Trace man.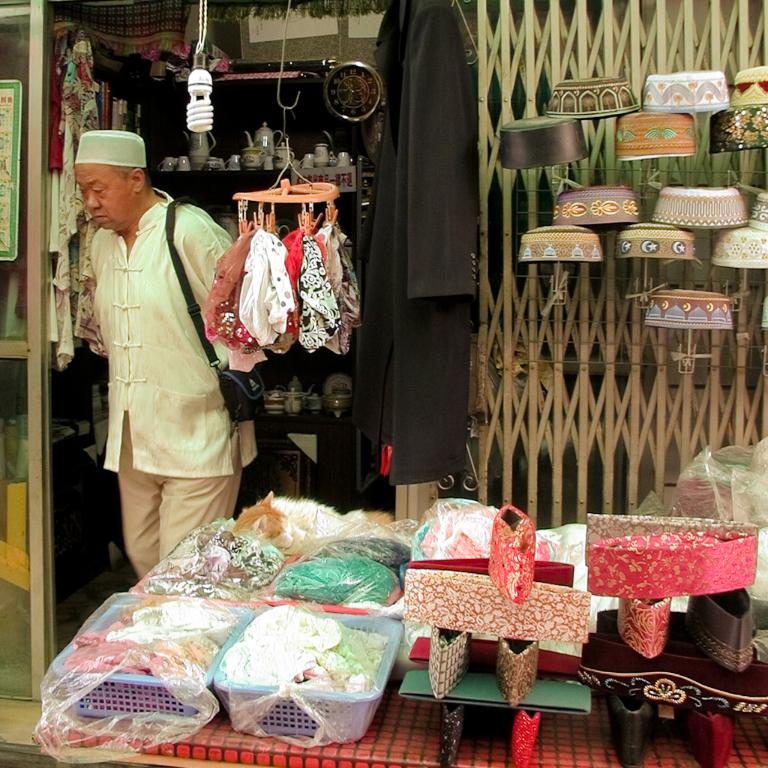
Traced to bbox(67, 128, 262, 596).
